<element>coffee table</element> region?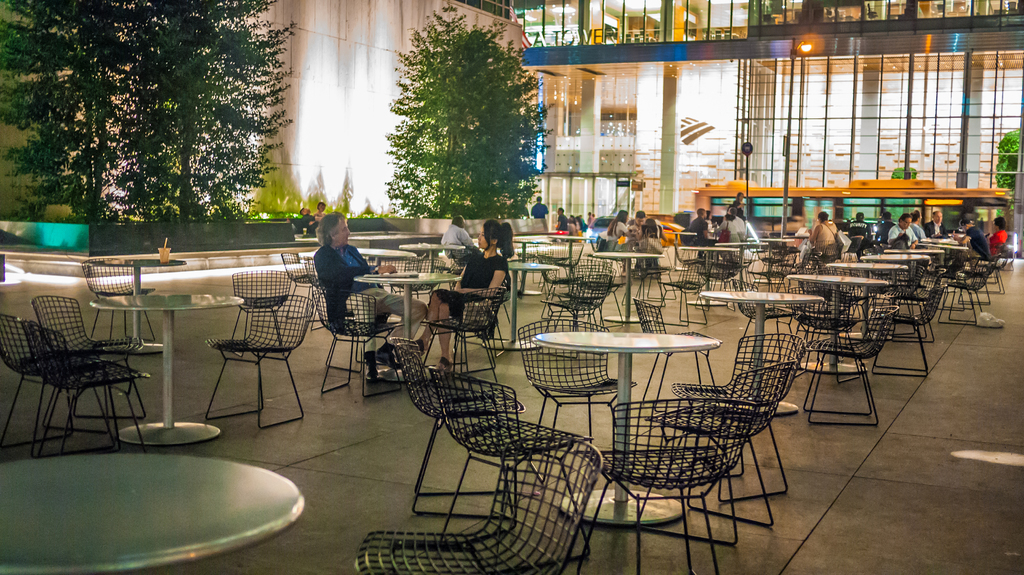
936 239 968 290
